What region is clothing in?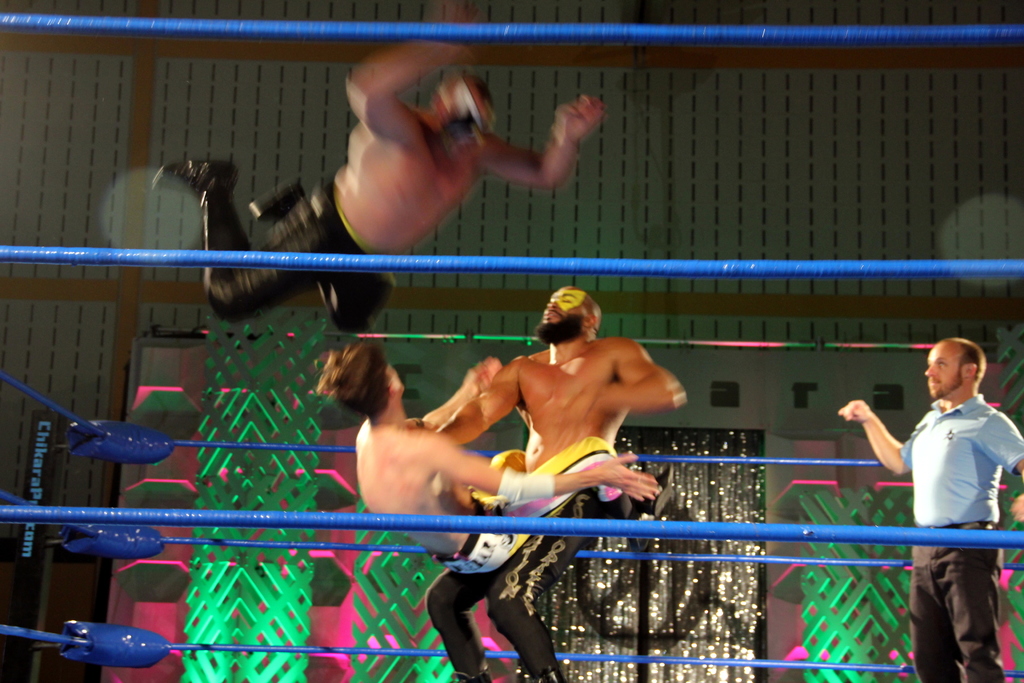
(x1=883, y1=369, x2=1005, y2=650).
